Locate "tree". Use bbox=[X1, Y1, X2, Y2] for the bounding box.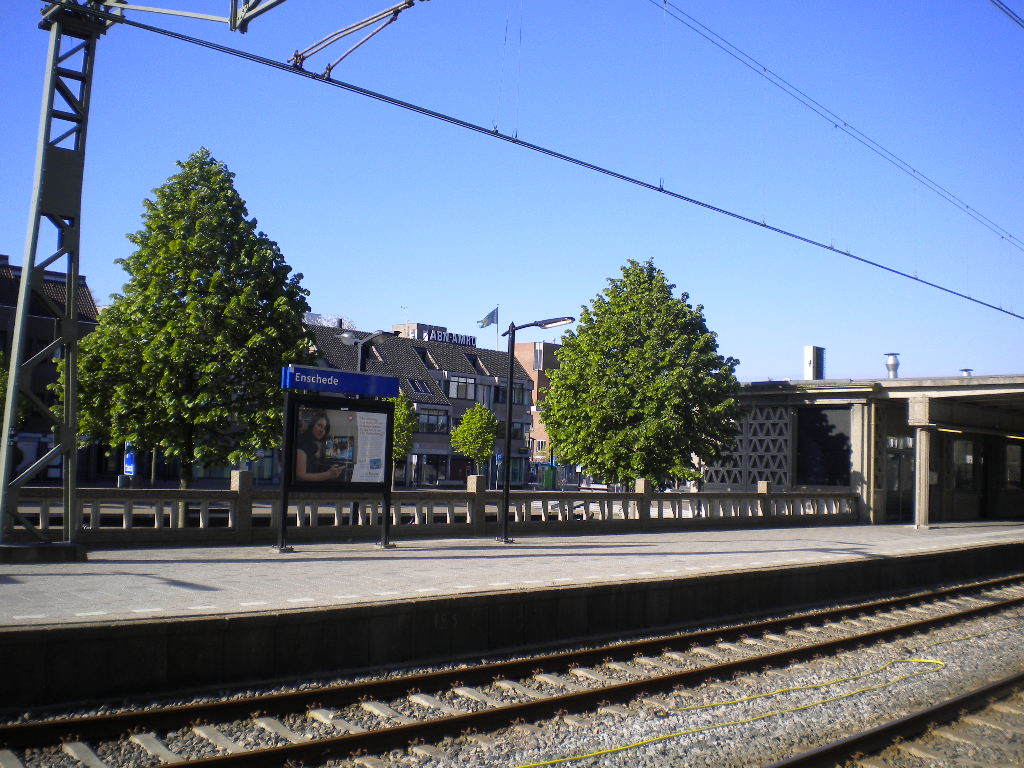
bbox=[445, 400, 508, 494].
